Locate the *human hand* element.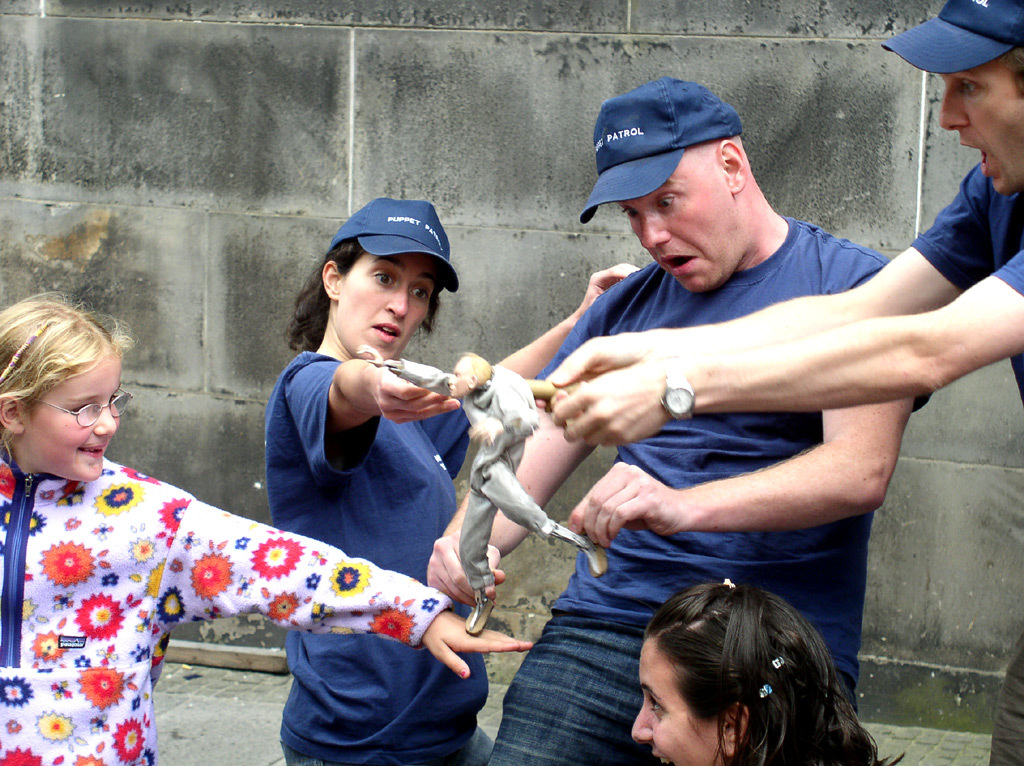
Element bbox: [423,532,509,607].
